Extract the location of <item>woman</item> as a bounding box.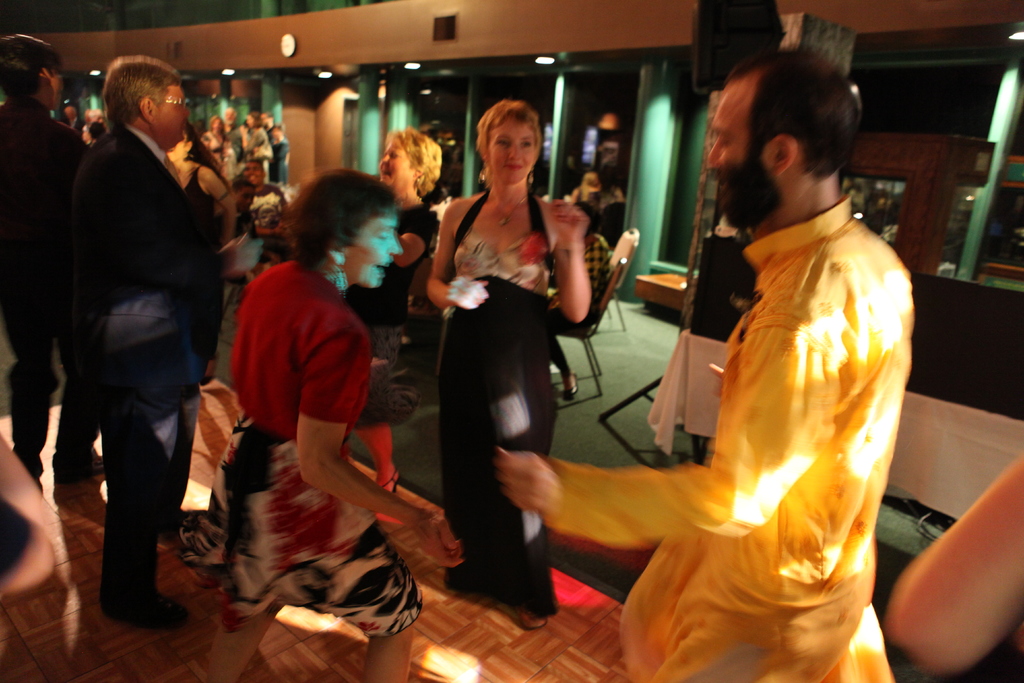
x1=169, y1=120, x2=230, y2=386.
